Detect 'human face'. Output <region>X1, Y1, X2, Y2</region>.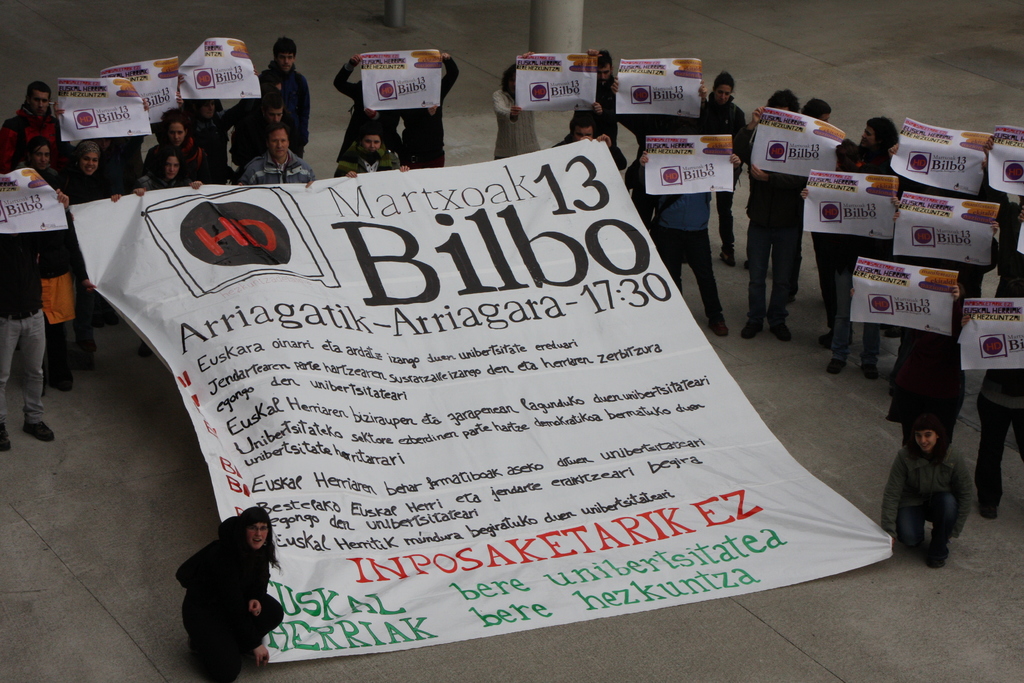
<region>267, 107, 284, 124</region>.
